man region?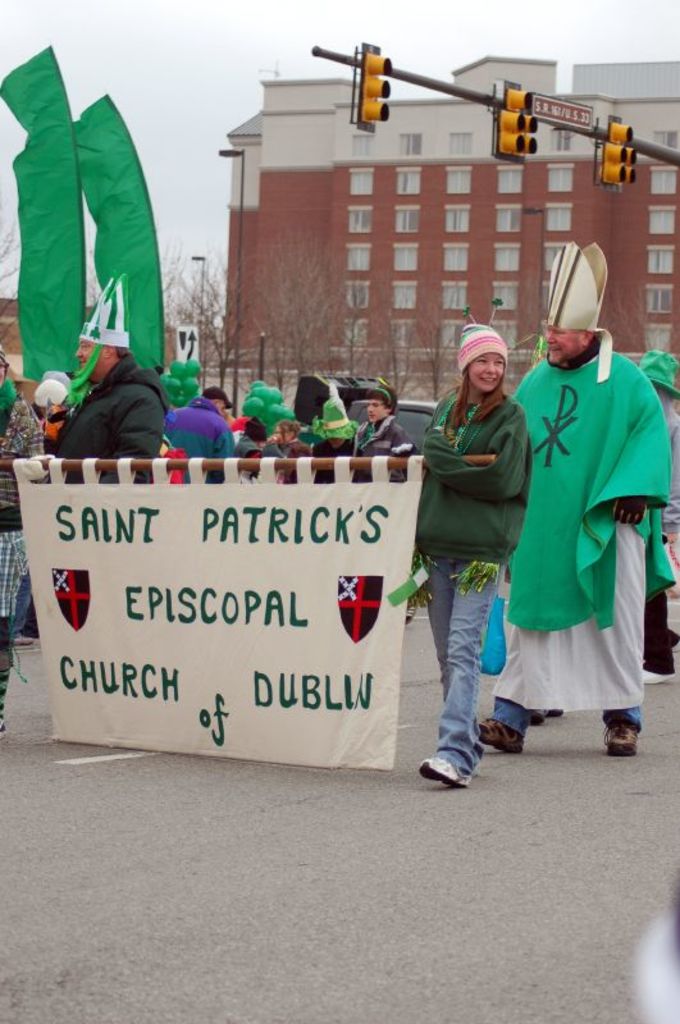
<box>165,385,237,488</box>
